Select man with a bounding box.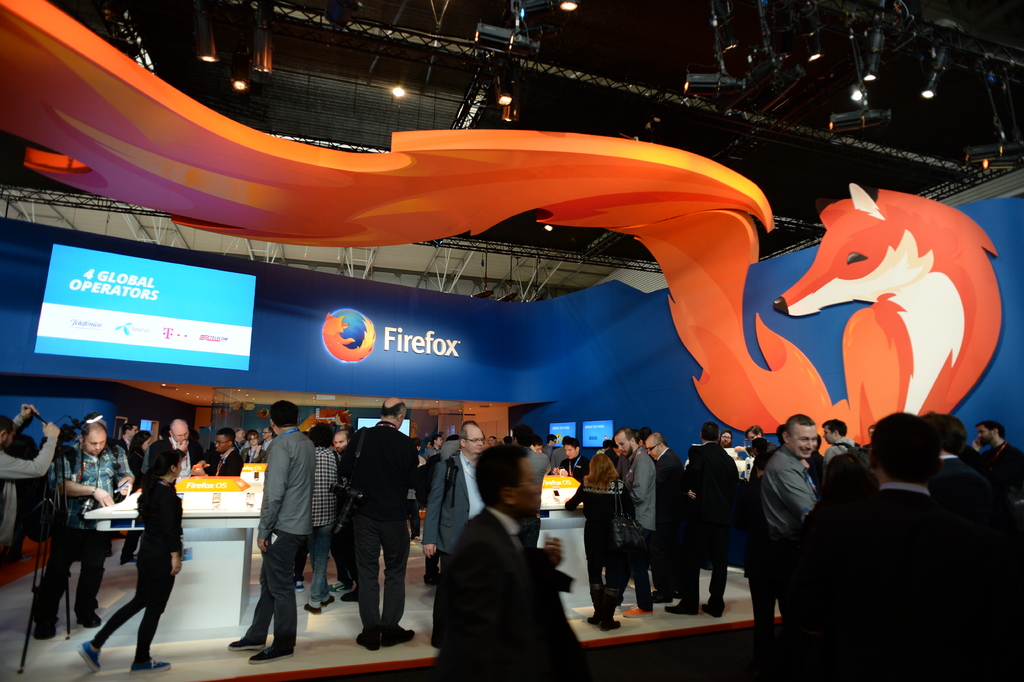
[168, 414, 208, 470].
